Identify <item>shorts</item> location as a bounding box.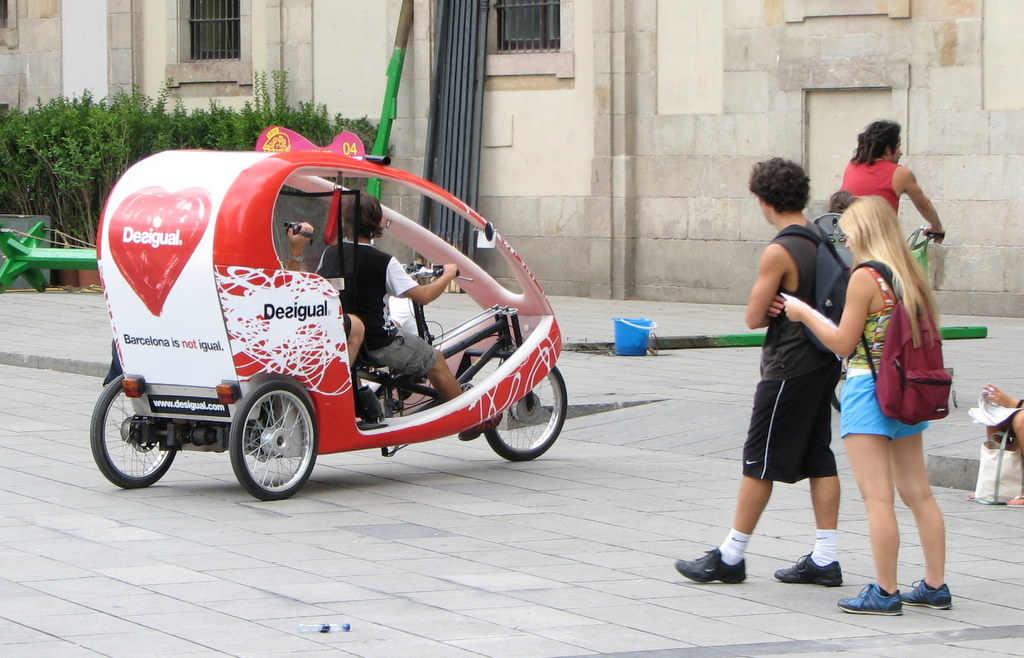
detection(839, 368, 929, 440).
